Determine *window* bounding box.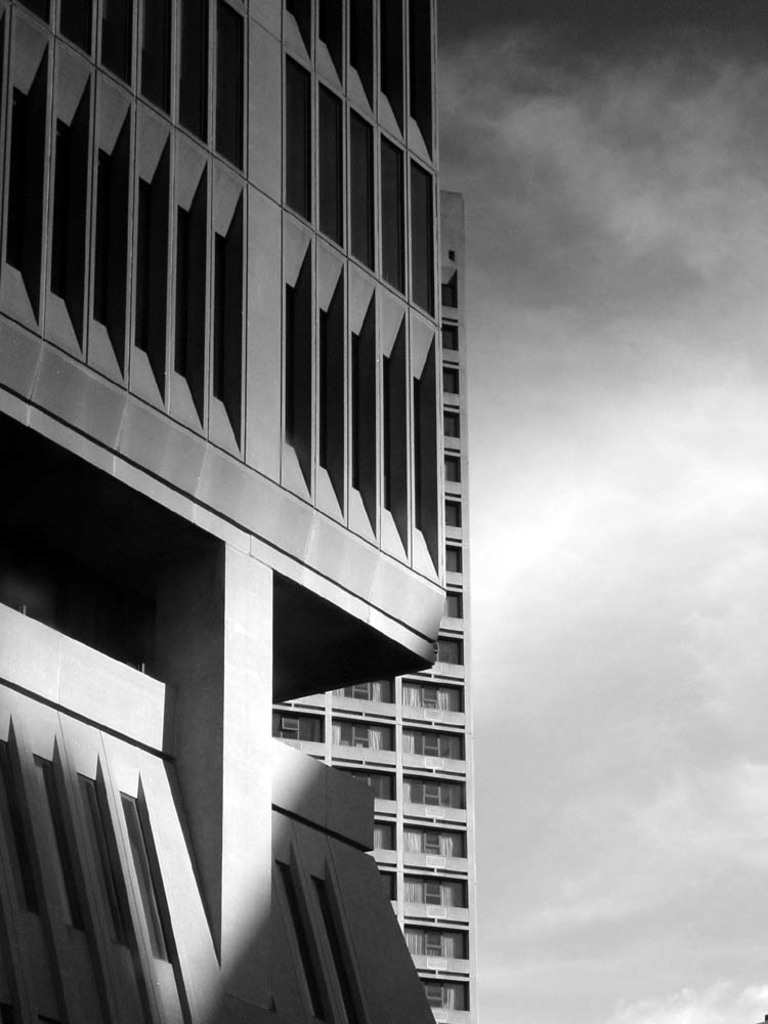
Determined: l=334, t=715, r=393, b=754.
